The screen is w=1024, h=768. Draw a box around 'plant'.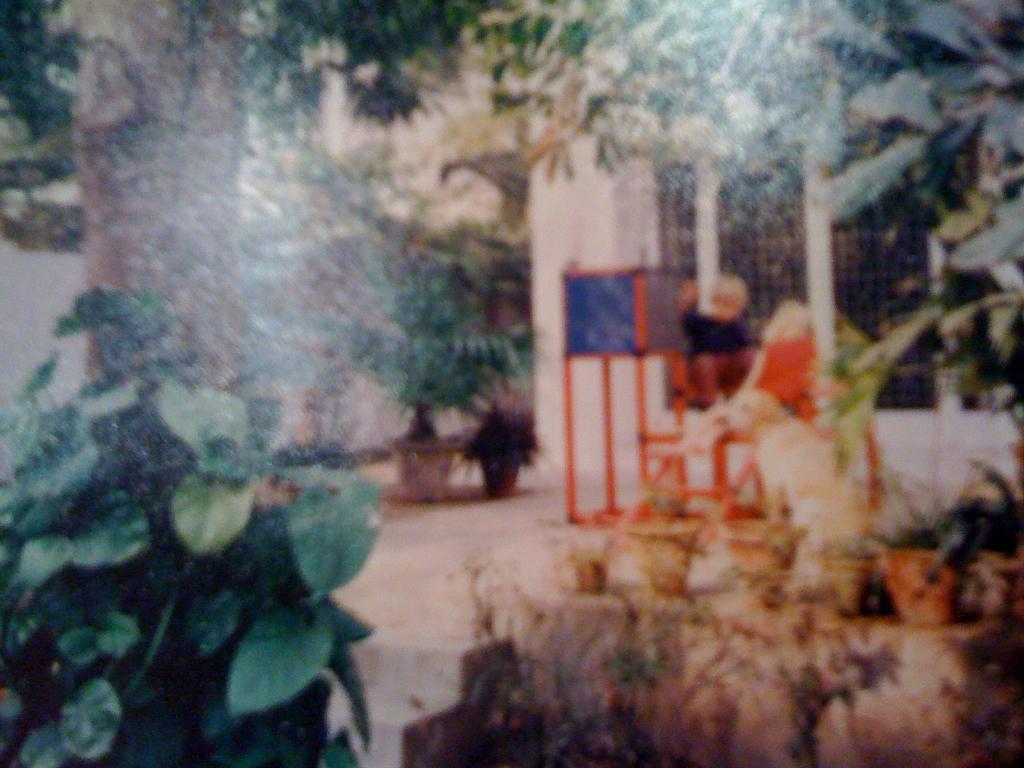
l=468, t=547, r=516, b=643.
